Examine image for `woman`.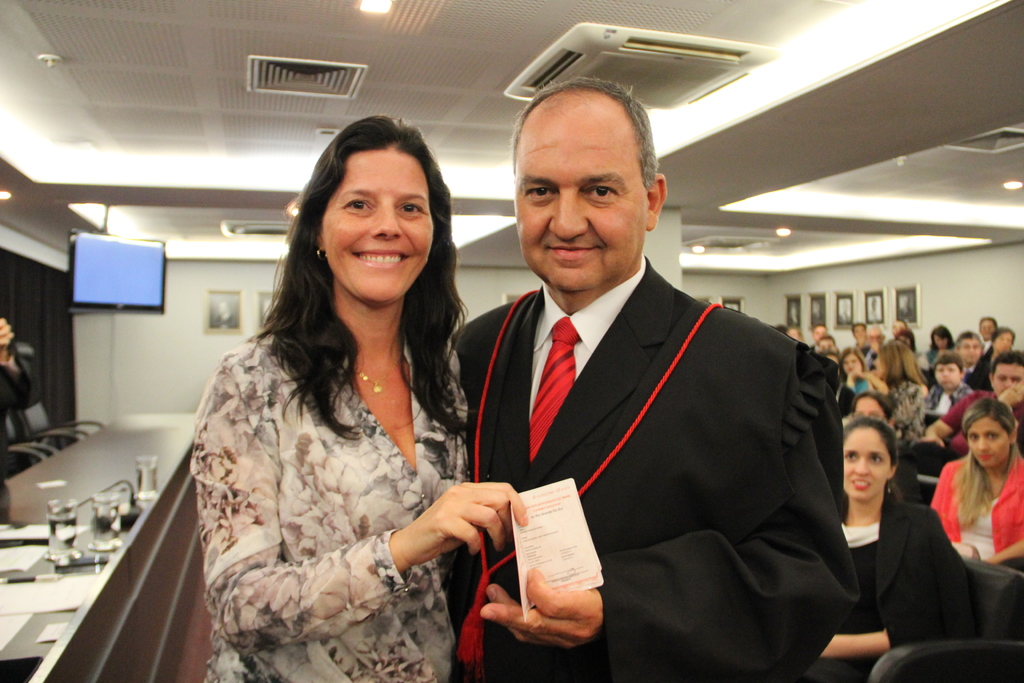
Examination result: x1=924 y1=324 x2=952 y2=362.
